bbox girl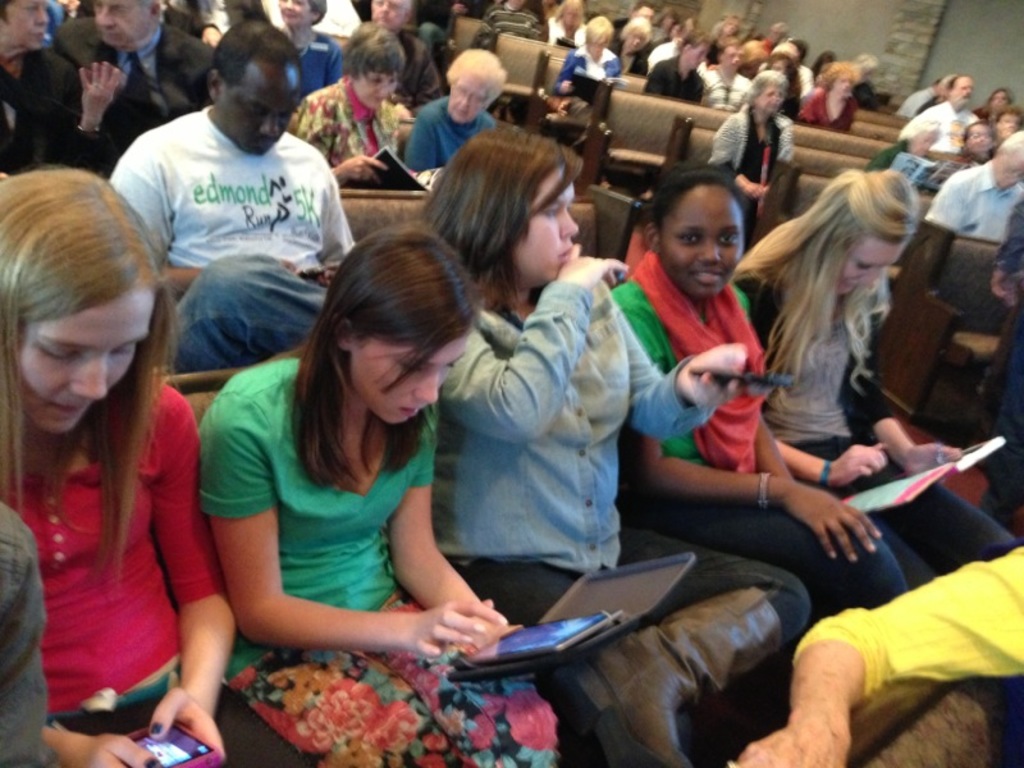
200 225 695 767
